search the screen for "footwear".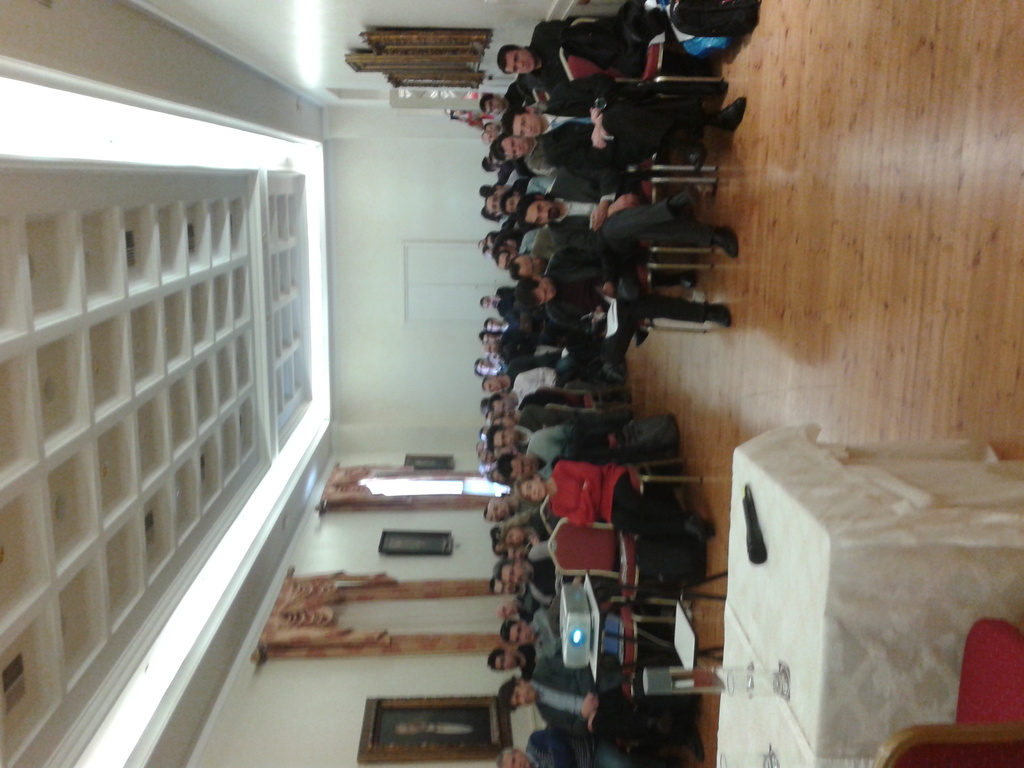
Found at pyautogui.locateOnScreen(676, 719, 707, 766).
